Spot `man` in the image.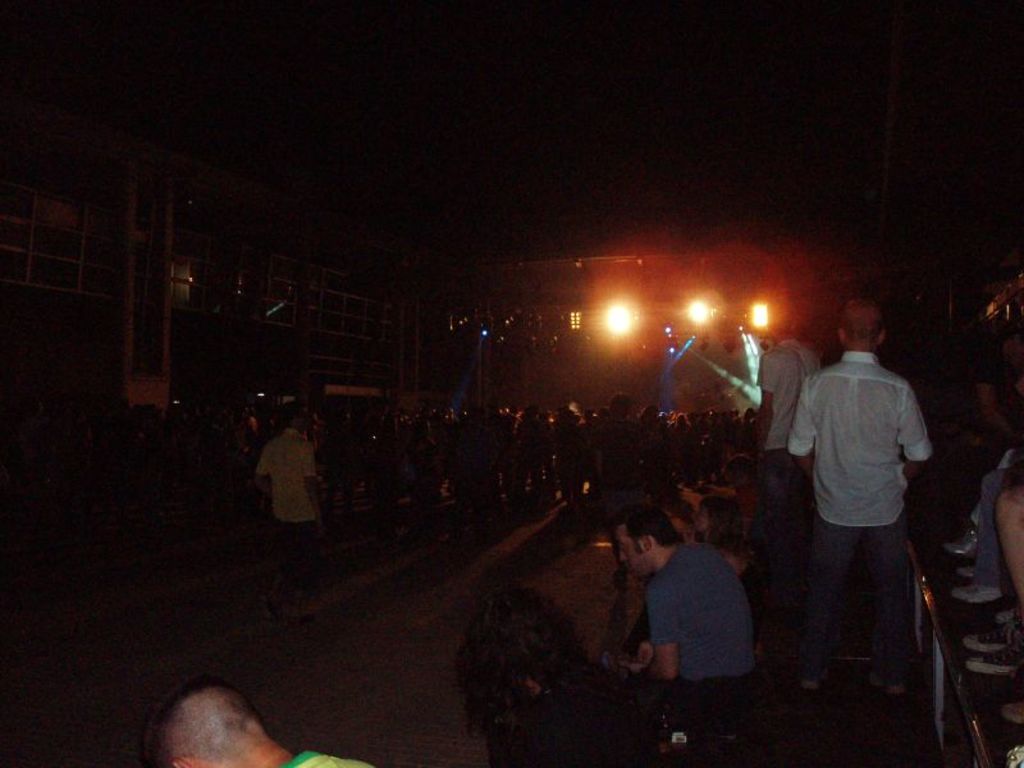
`man` found at x1=607, y1=503, x2=762, y2=695.
